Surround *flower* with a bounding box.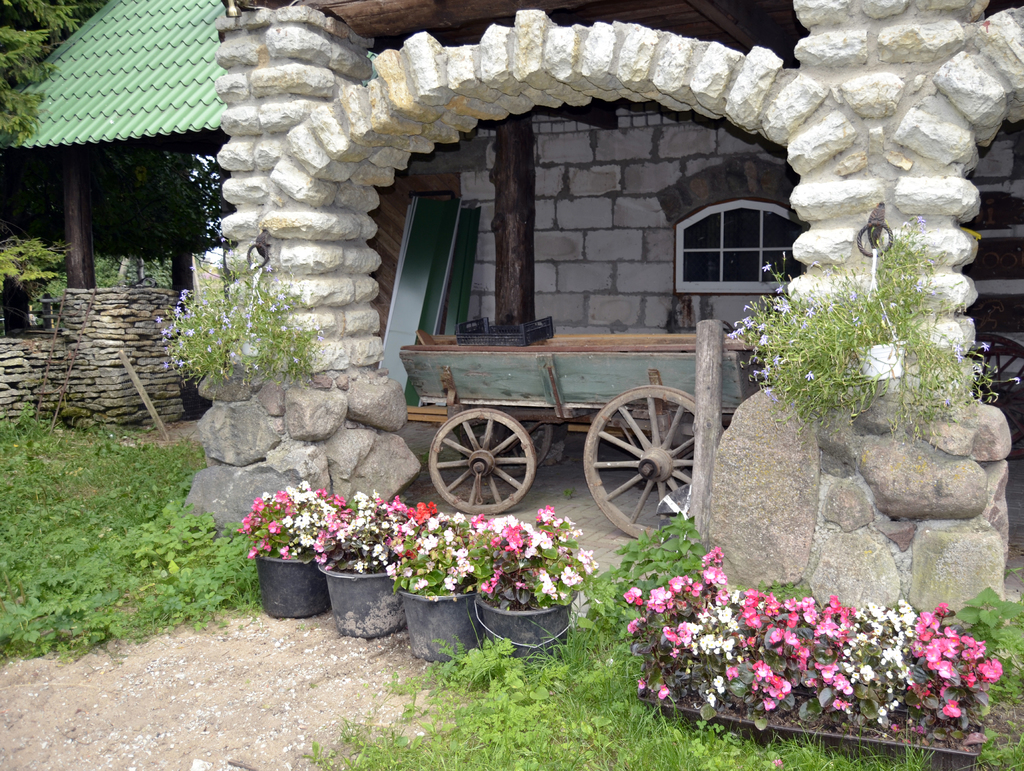
<region>292, 358, 301, 362</region>.
